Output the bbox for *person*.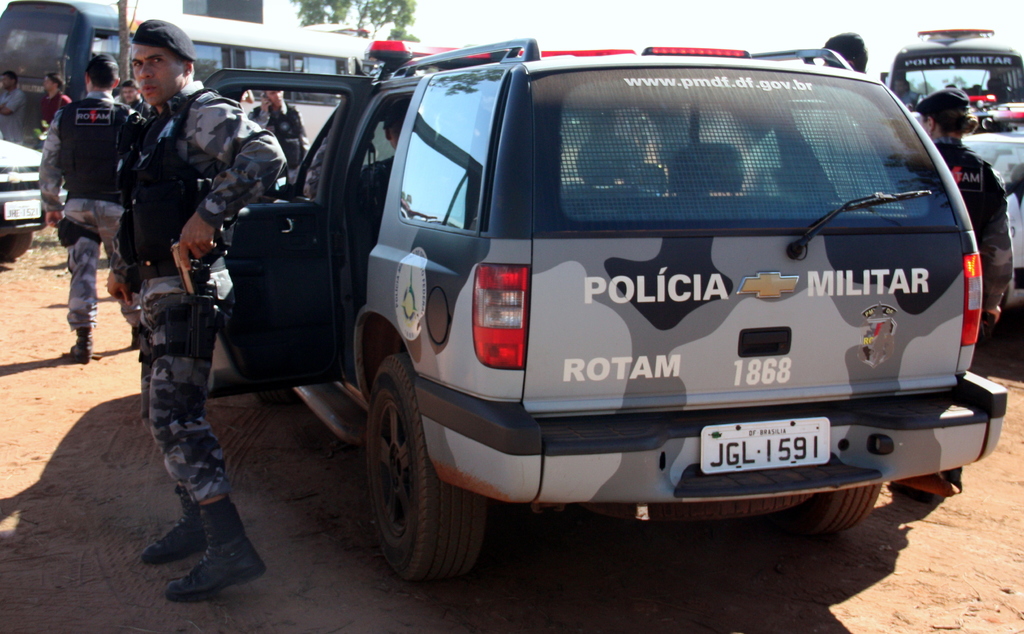
<box>108,18,287,599</box>.
